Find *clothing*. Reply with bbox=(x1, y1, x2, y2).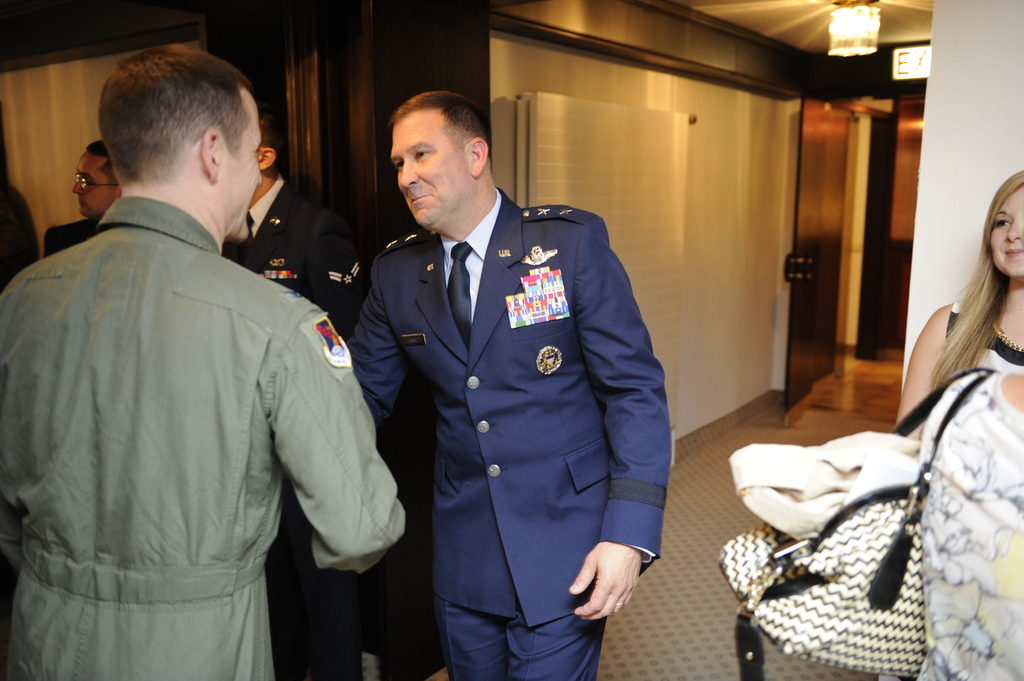
bbox=(935, 296, 1023, 387).
